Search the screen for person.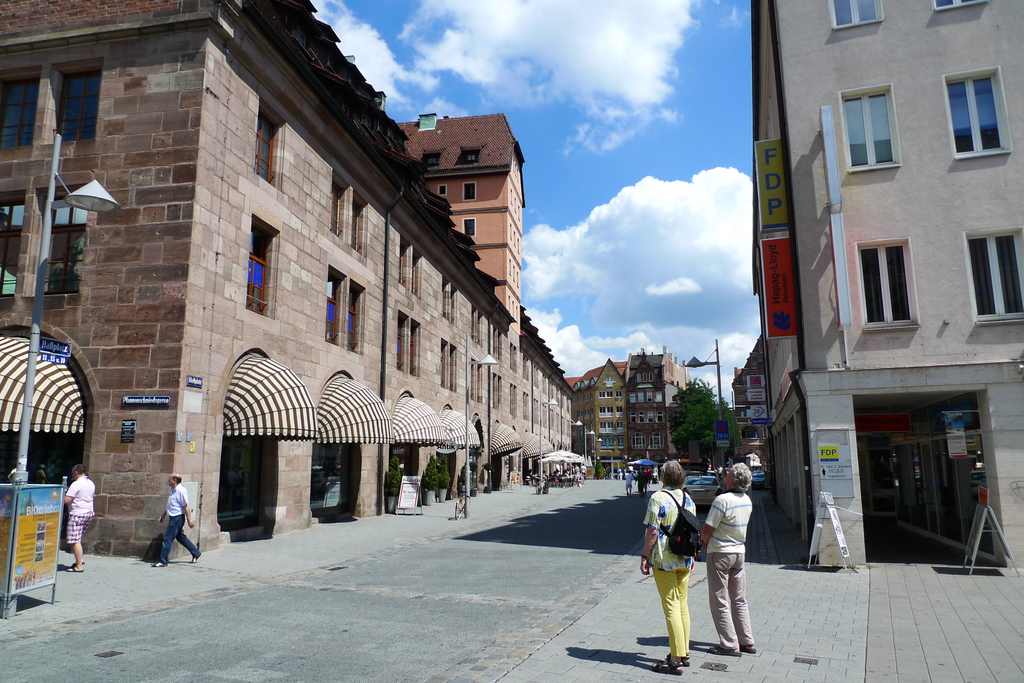
Found at <region>694, 462, 751, 656</region>.
